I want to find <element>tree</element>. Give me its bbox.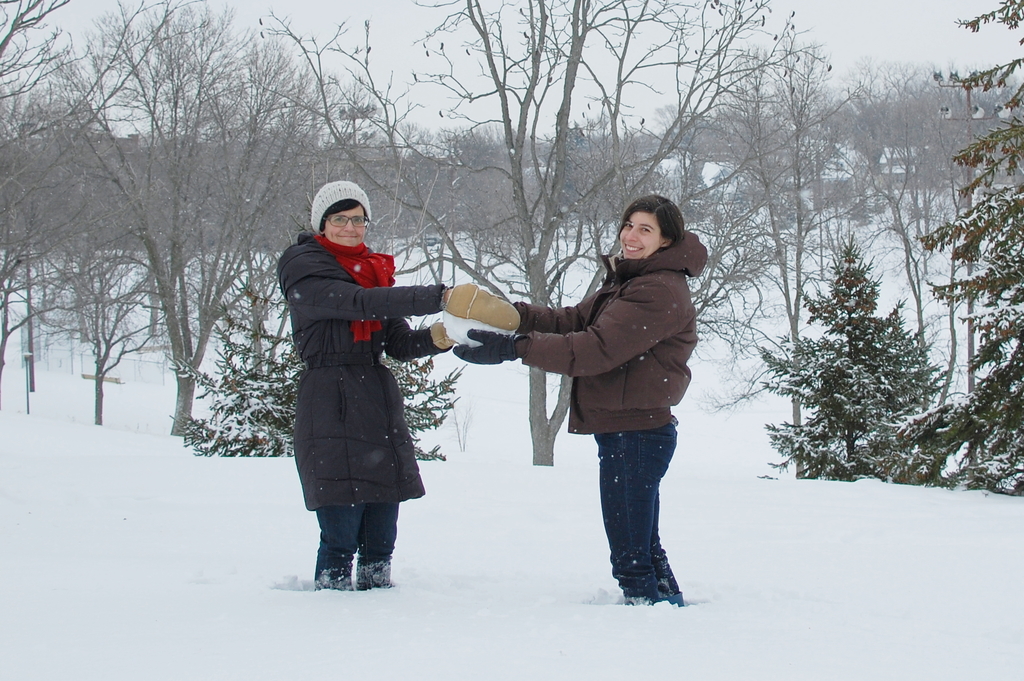
113 0 362 432.
